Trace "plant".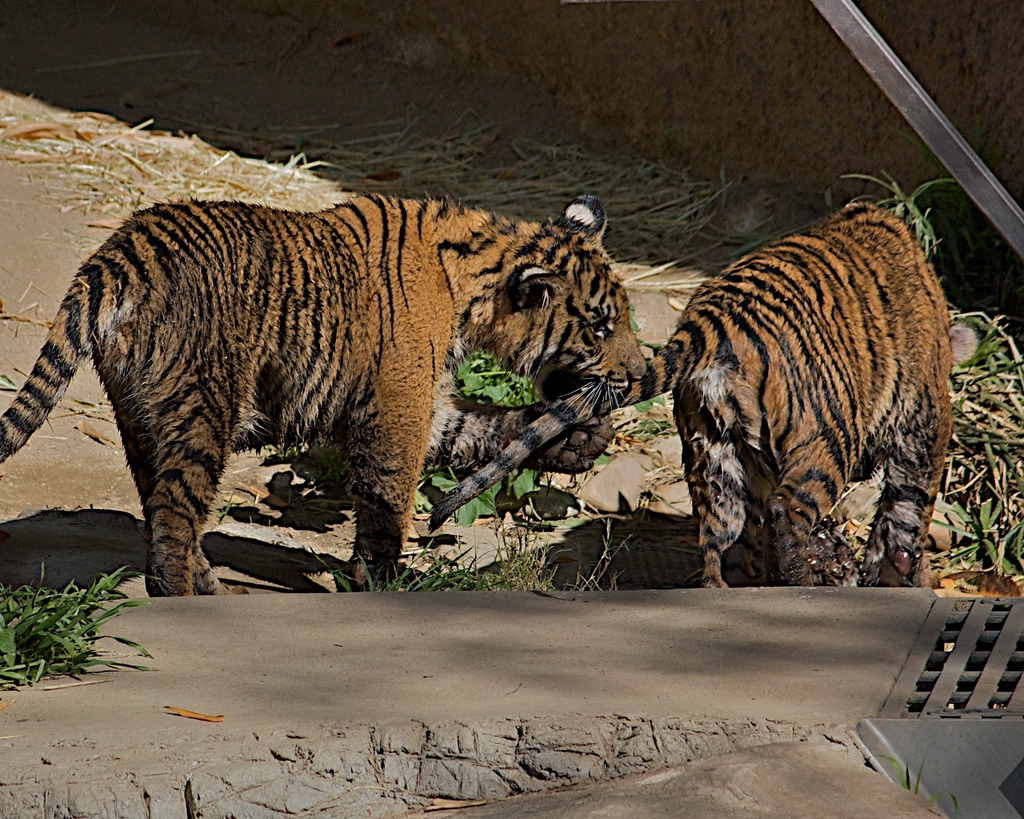
Traced to 419, 463, 577, 536.
